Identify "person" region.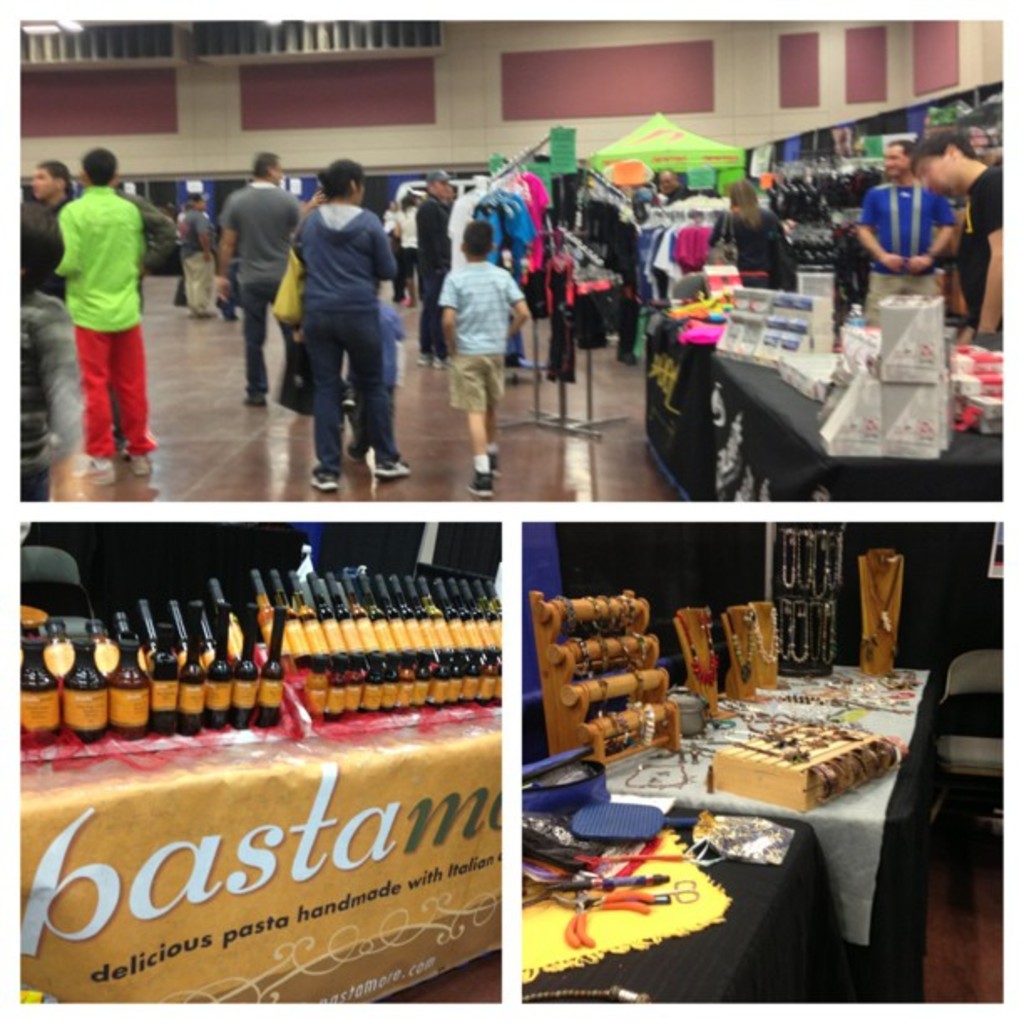
Region: (853,137,954,315).
